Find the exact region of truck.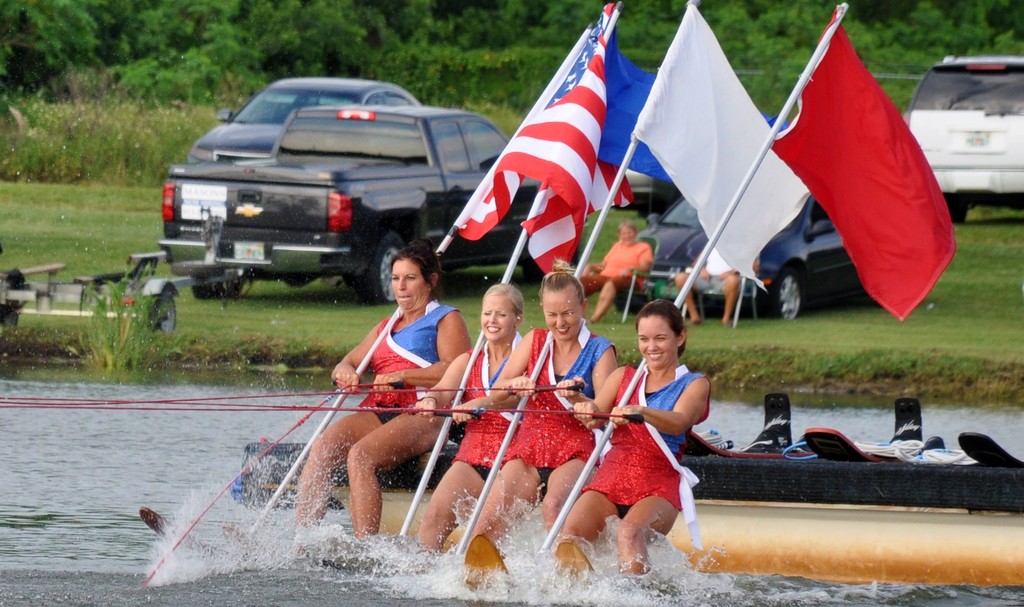
Exact region: 132:85:503:310.
